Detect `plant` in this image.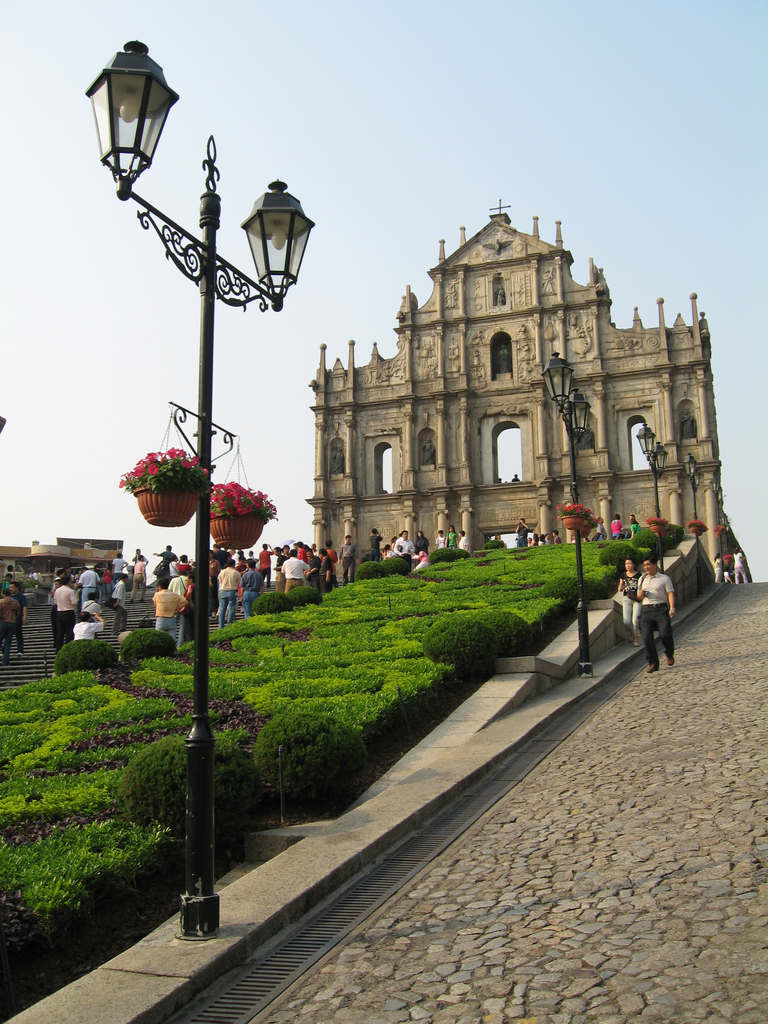
Detection: (56, 634, 114, 673).
